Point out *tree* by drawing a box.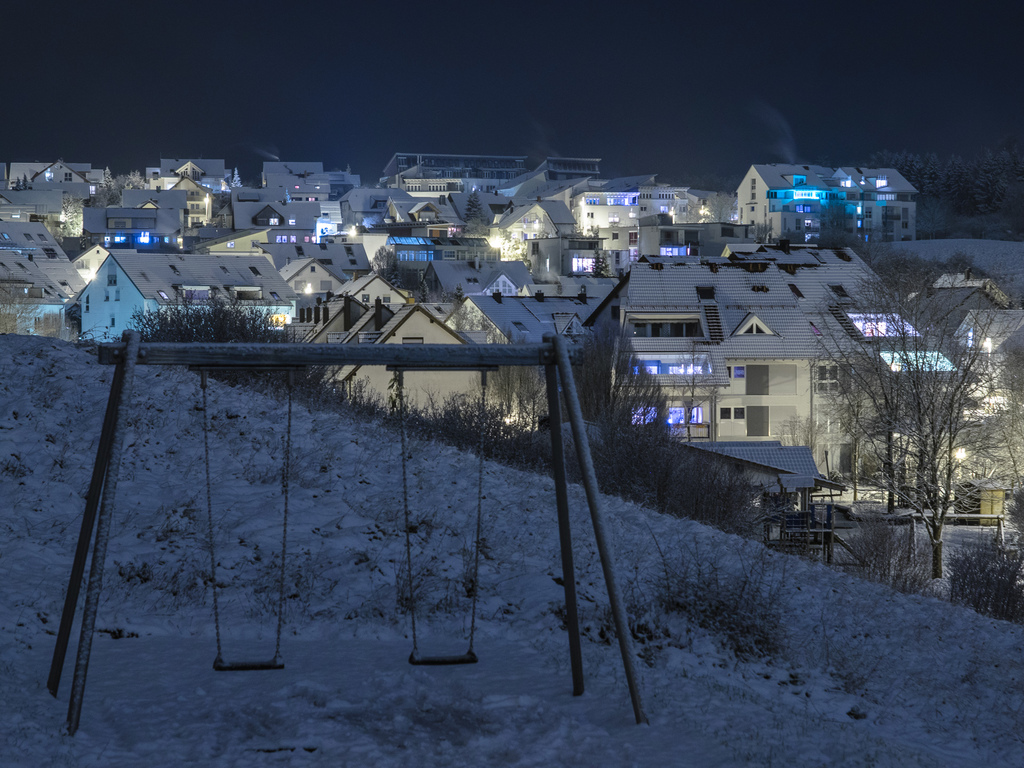
l=684, t=335, r=723, b=442.
